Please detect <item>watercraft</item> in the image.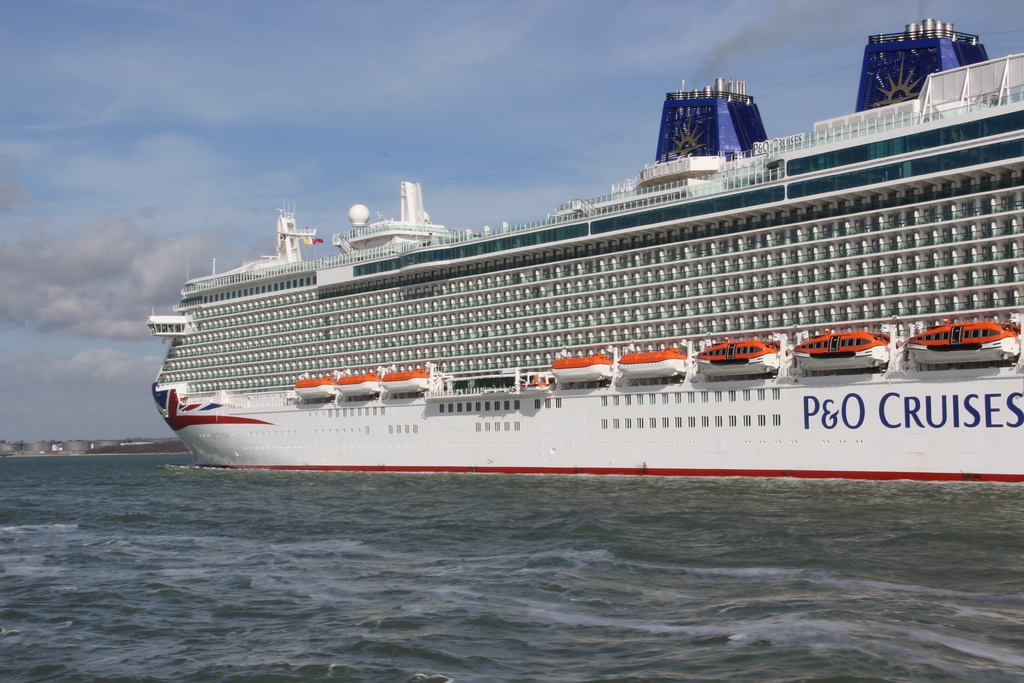
{"x1": 144, "y1": 15, "x2": 1023, "y2": 484}.
